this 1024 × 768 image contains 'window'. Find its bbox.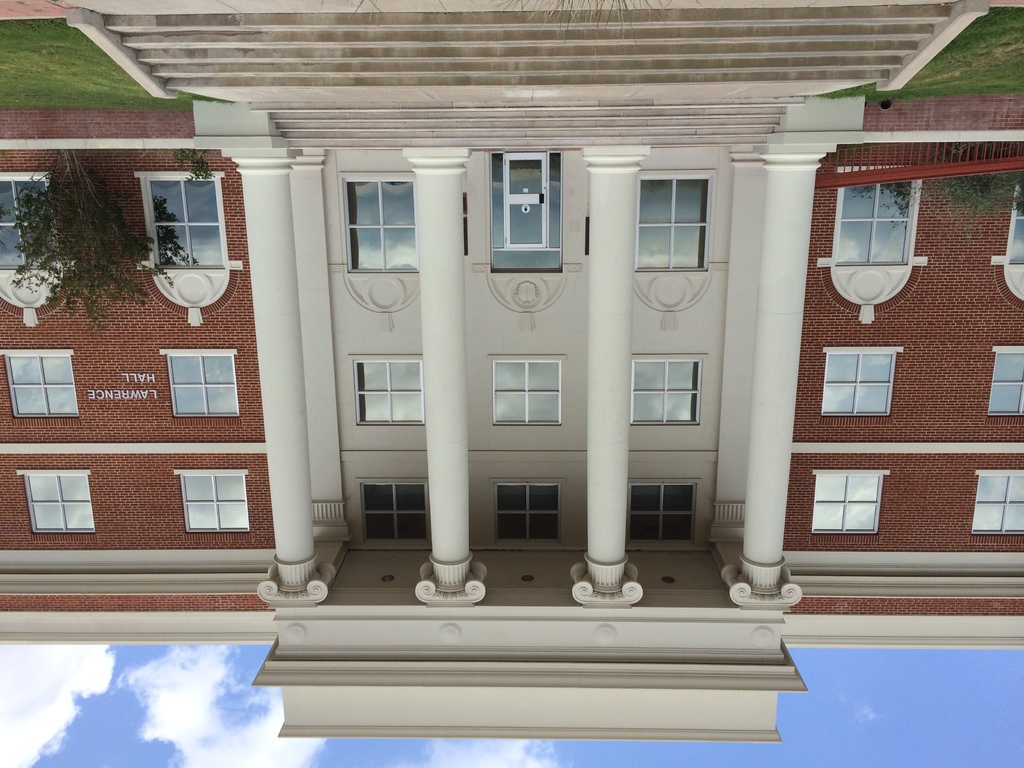
Rect(0, 179, 62, 274).
